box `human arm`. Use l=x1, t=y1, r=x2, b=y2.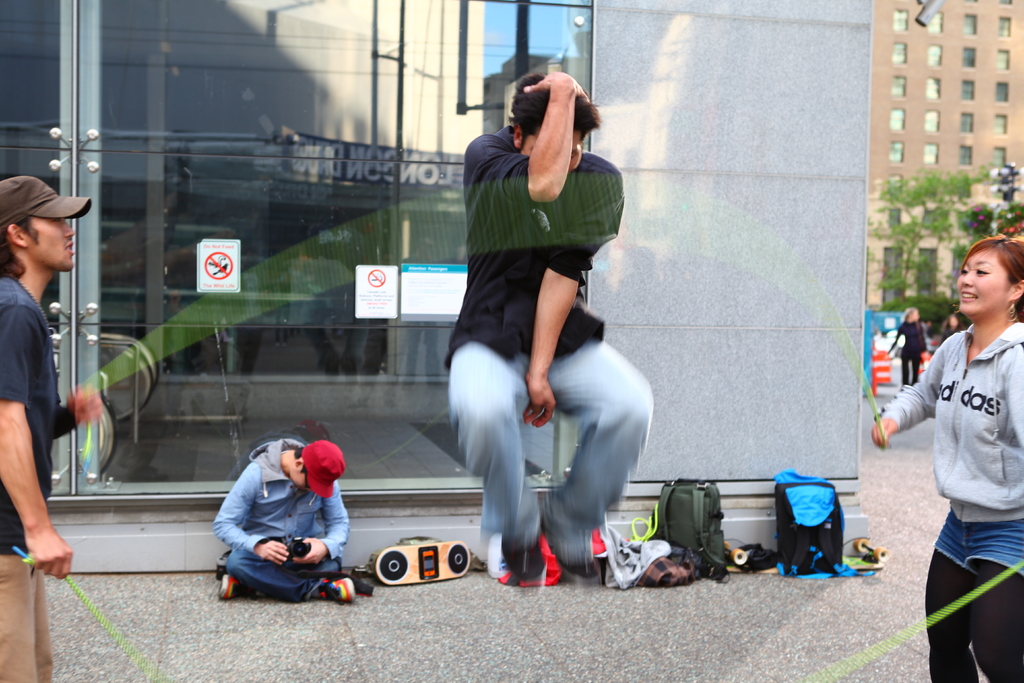
l=466, t=71, r=593, b=205.
